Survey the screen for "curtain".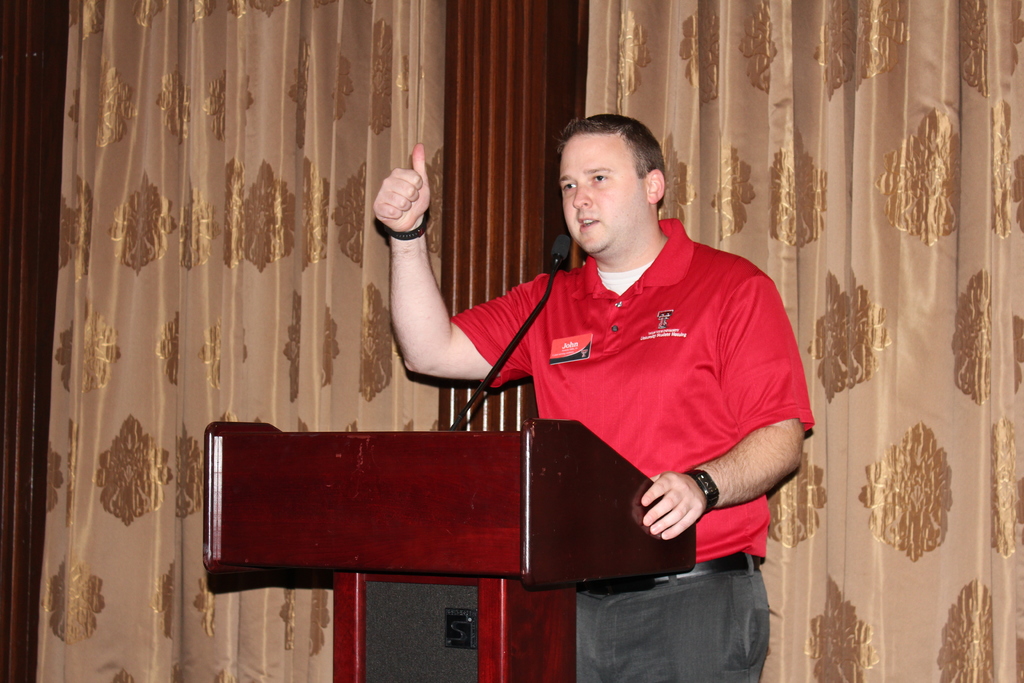
Survey found: pyautogui.locateOnScreen(577, 0, 1023, 682).
